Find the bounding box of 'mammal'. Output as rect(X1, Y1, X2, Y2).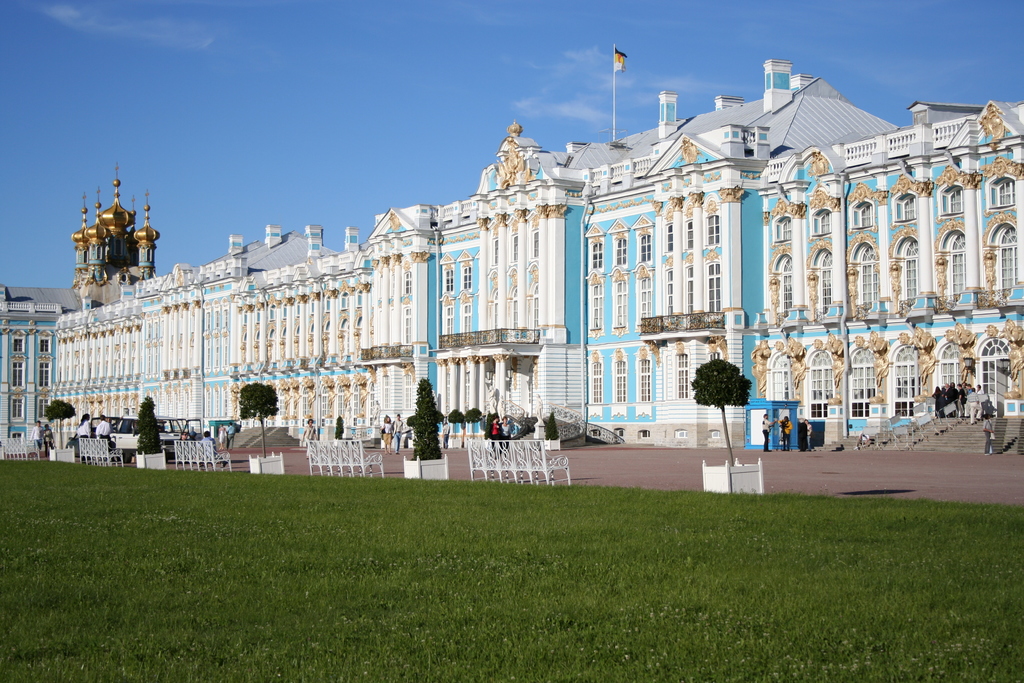
rect(198, 432, 215, 451).
